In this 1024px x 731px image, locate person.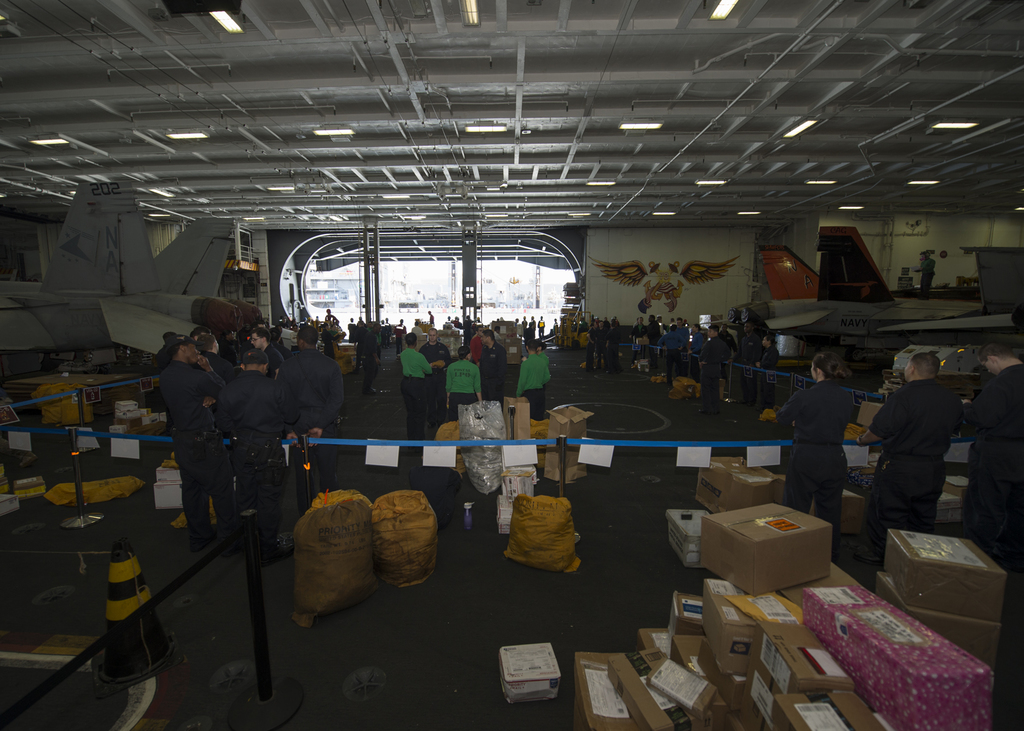
Bounding box: select_region(522, 342, 548, 414).
